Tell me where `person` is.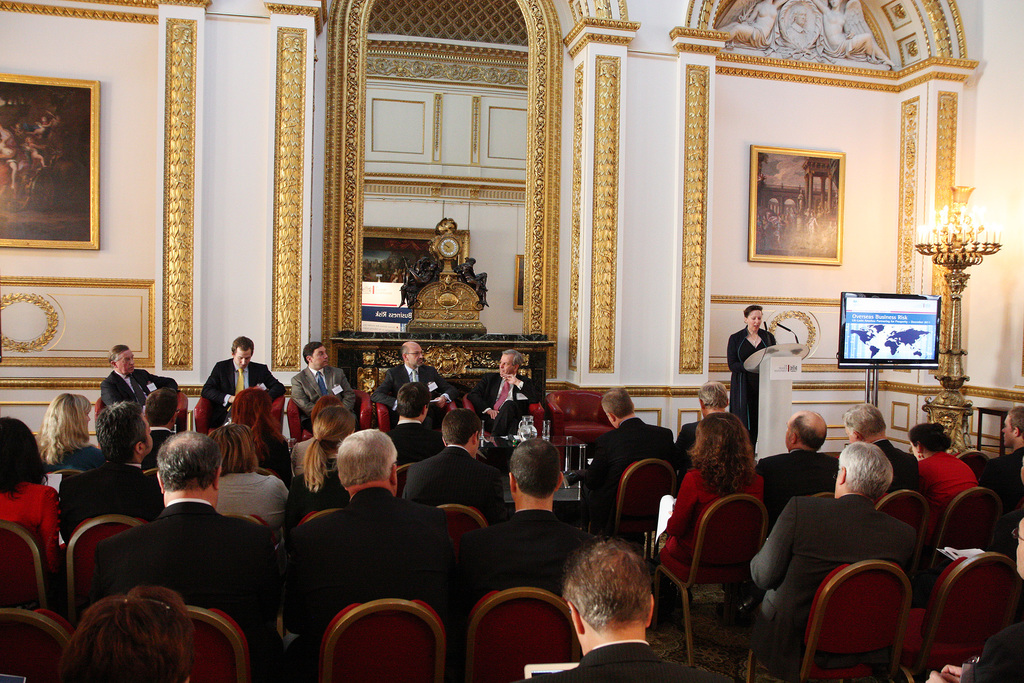
`person` is at 113 337 157 431.
